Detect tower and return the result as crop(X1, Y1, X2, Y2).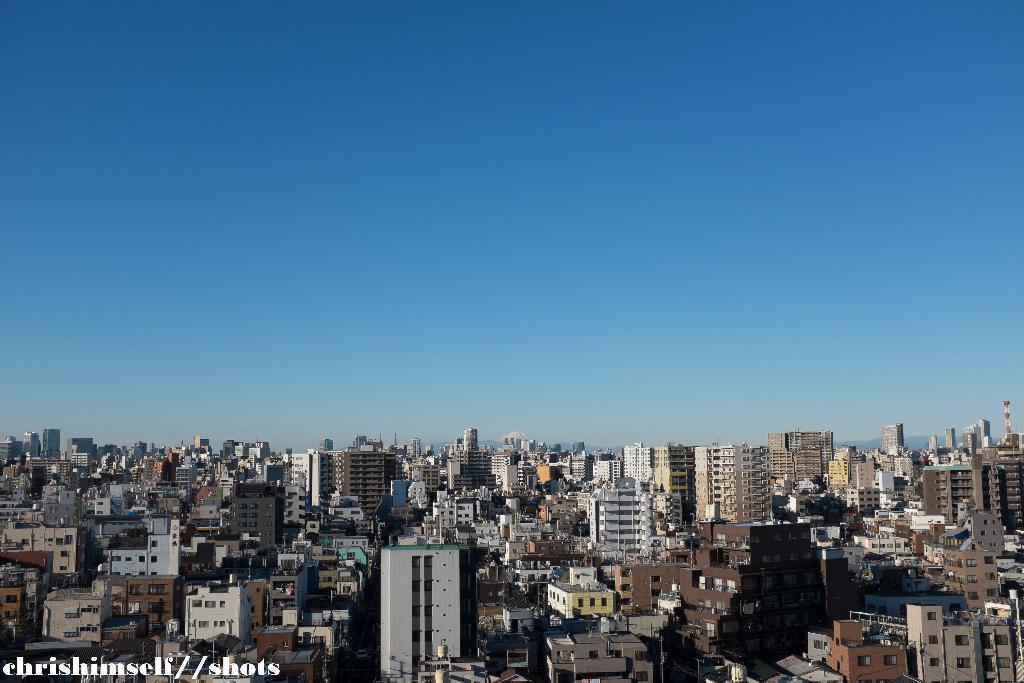
crop(919, 457, 977, 527).
